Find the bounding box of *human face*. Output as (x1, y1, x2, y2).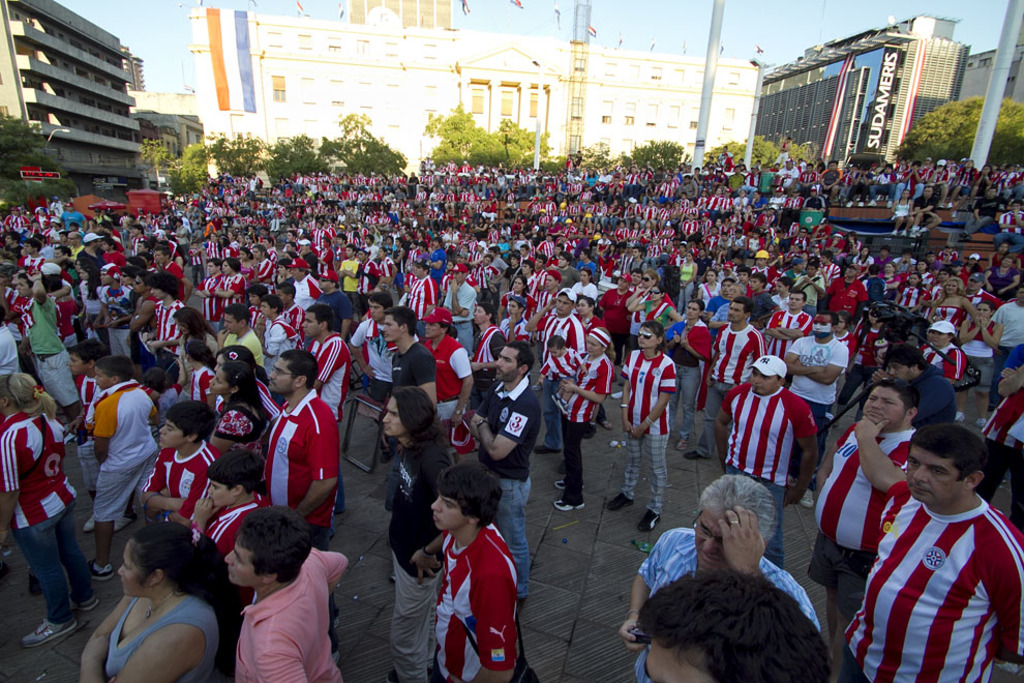
(585, 335, 603, 356).
